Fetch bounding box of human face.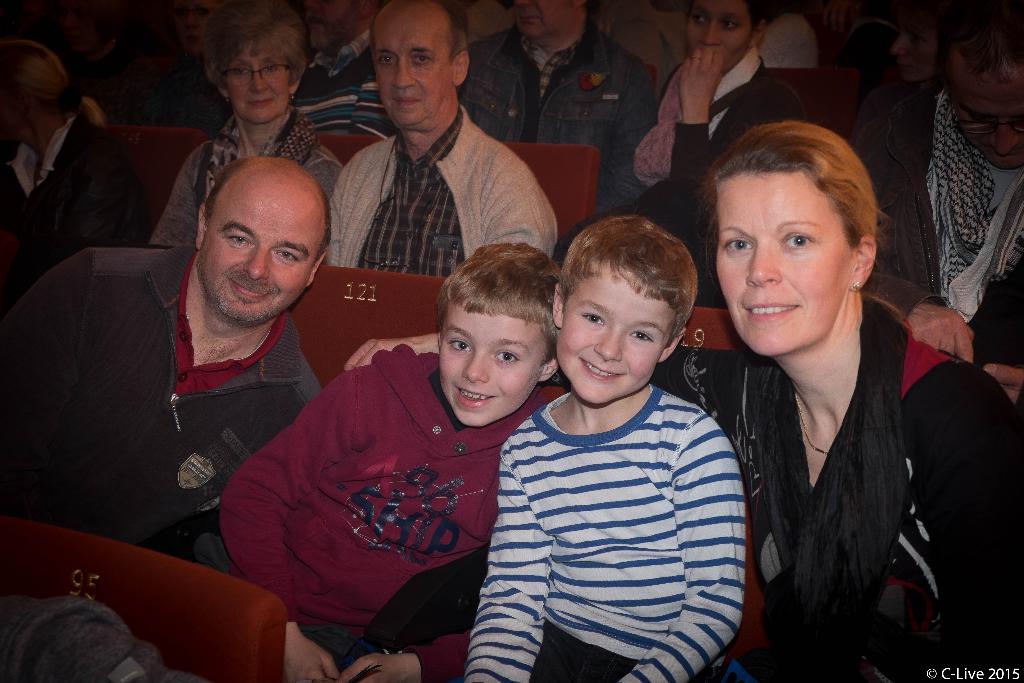
Bbox: pyautogui.locateOnScreen(439, 307, 548, 426).
